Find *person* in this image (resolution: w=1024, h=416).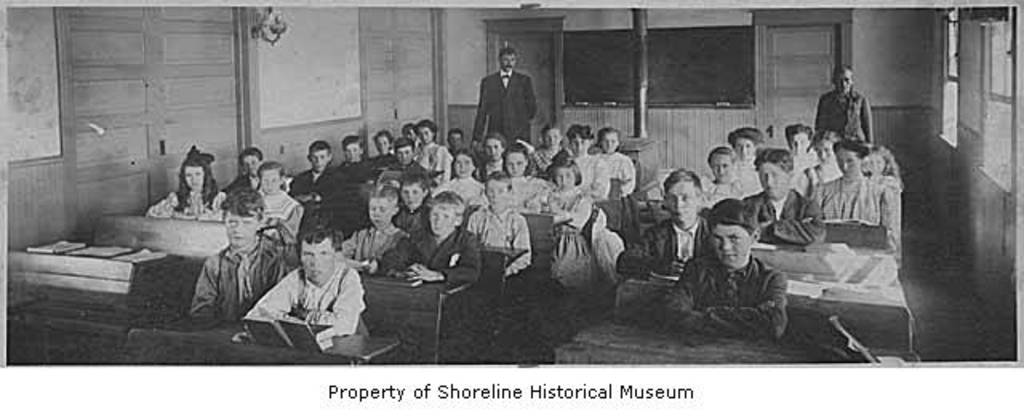
l=824, t=70, r=869, b=149.
